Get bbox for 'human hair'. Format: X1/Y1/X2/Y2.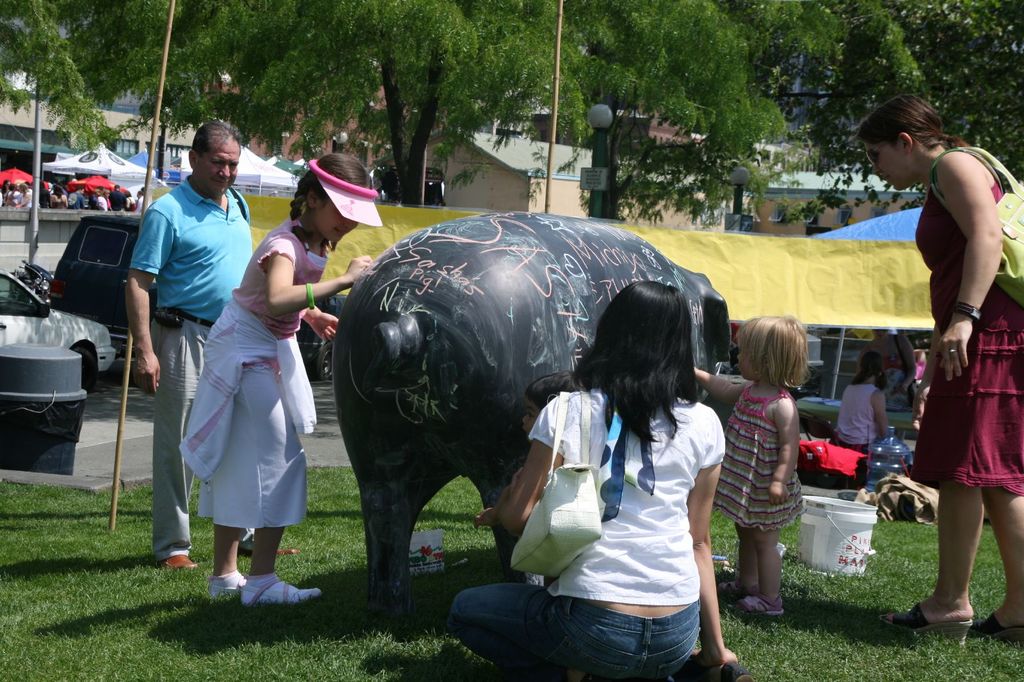
191/120/242/157.
